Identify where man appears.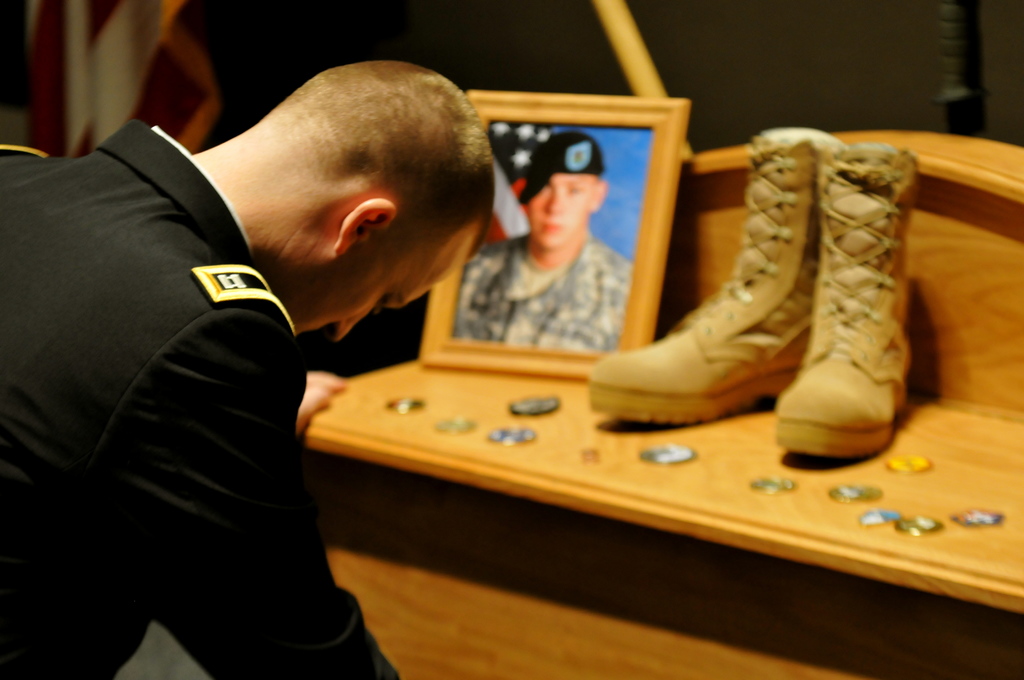
Appears at bbox=(12, 35, 489, 660).
